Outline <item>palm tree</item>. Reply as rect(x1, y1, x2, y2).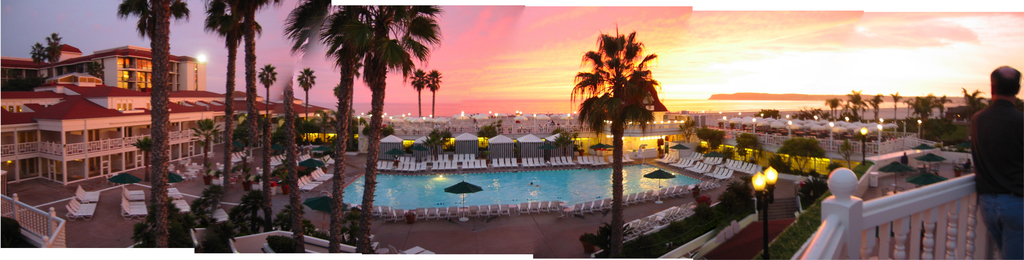
rect(346, 0, 438, 245).
